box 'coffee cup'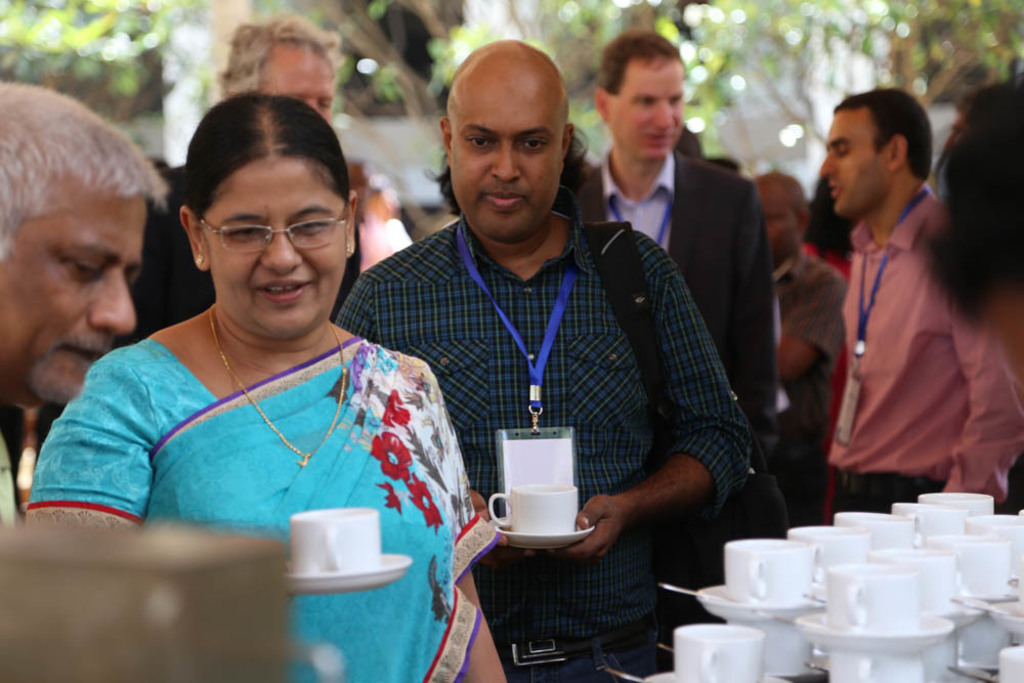
x1=290 y1=504 x2=382 y2=573
